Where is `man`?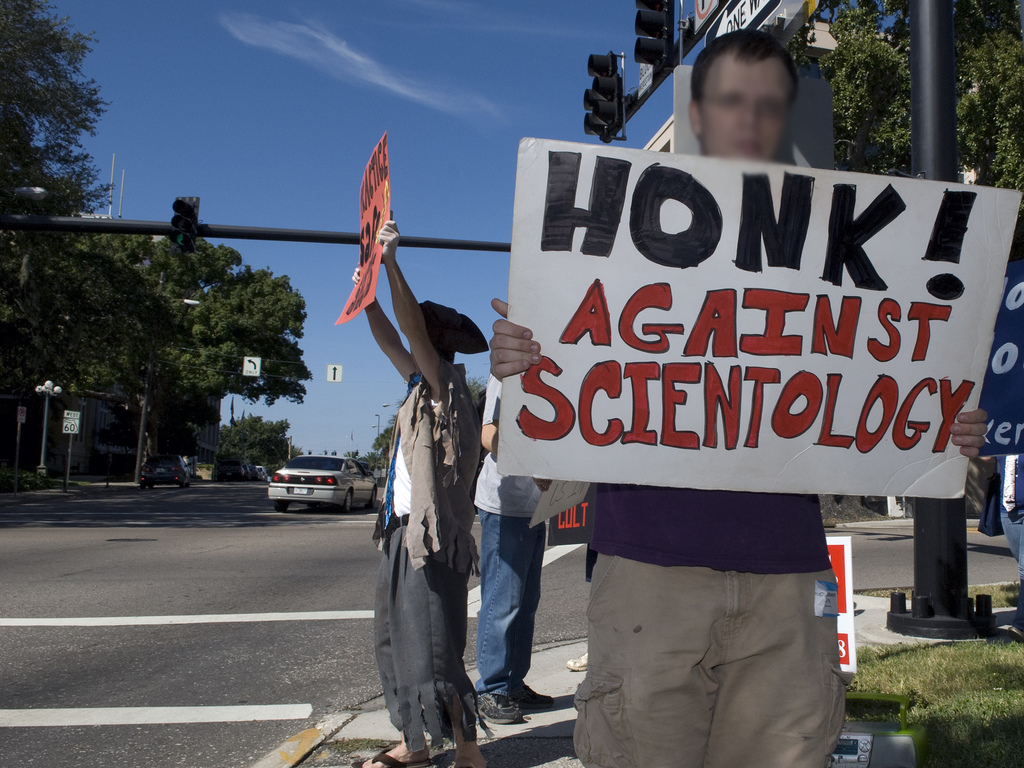
(348,213,486,767).
